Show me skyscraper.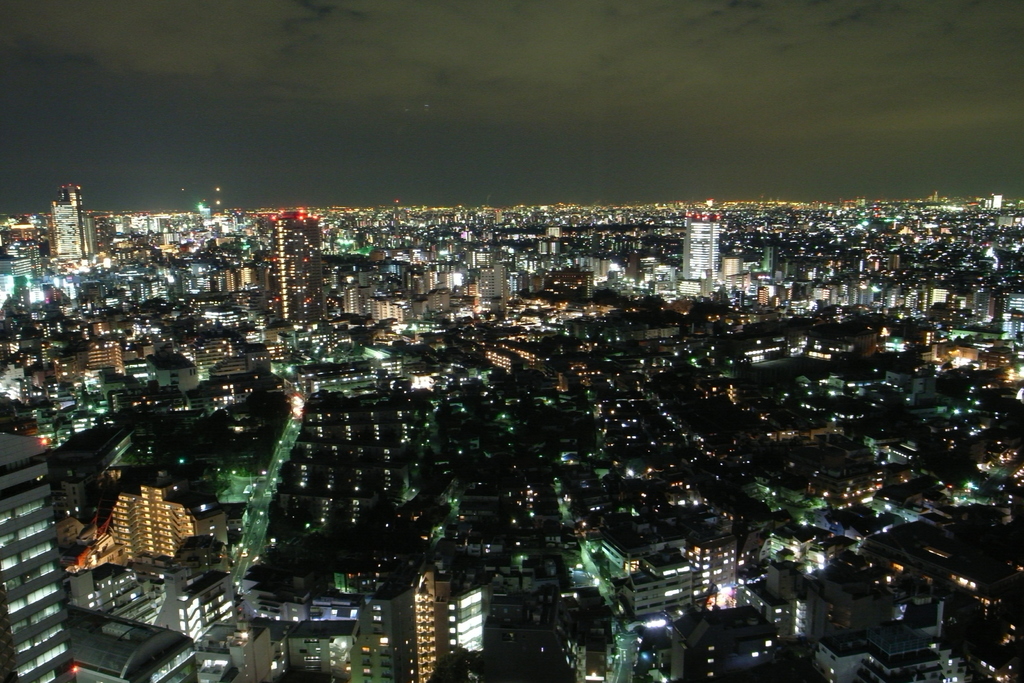
skyscraper is here: box(53, 174, 95, 256).
